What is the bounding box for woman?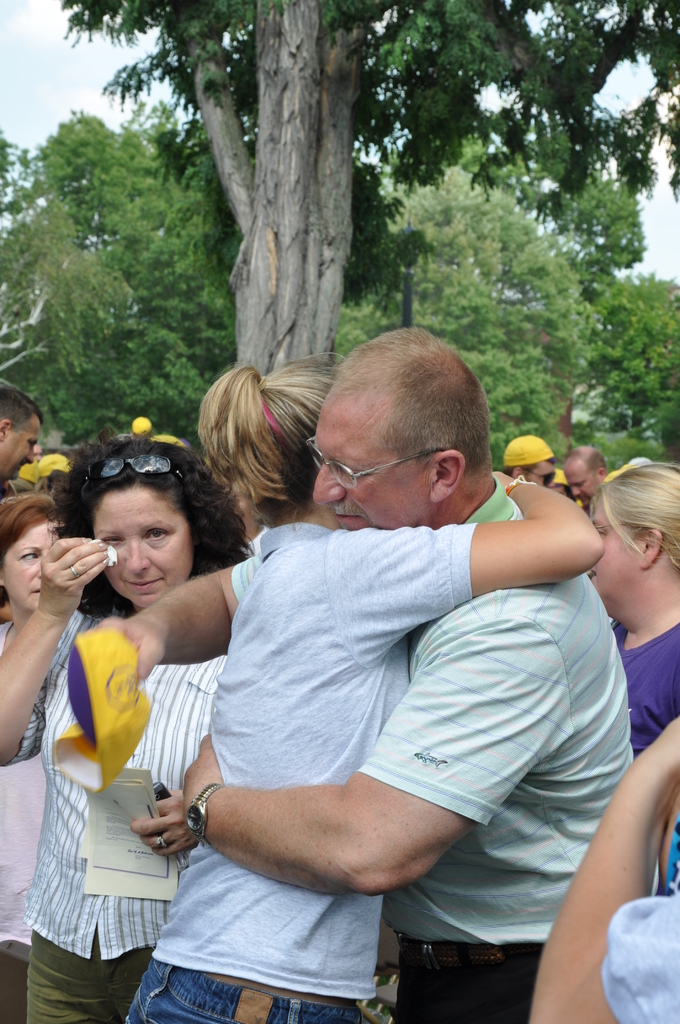
[x1=583, y1=443, x2=679, y2=908].
